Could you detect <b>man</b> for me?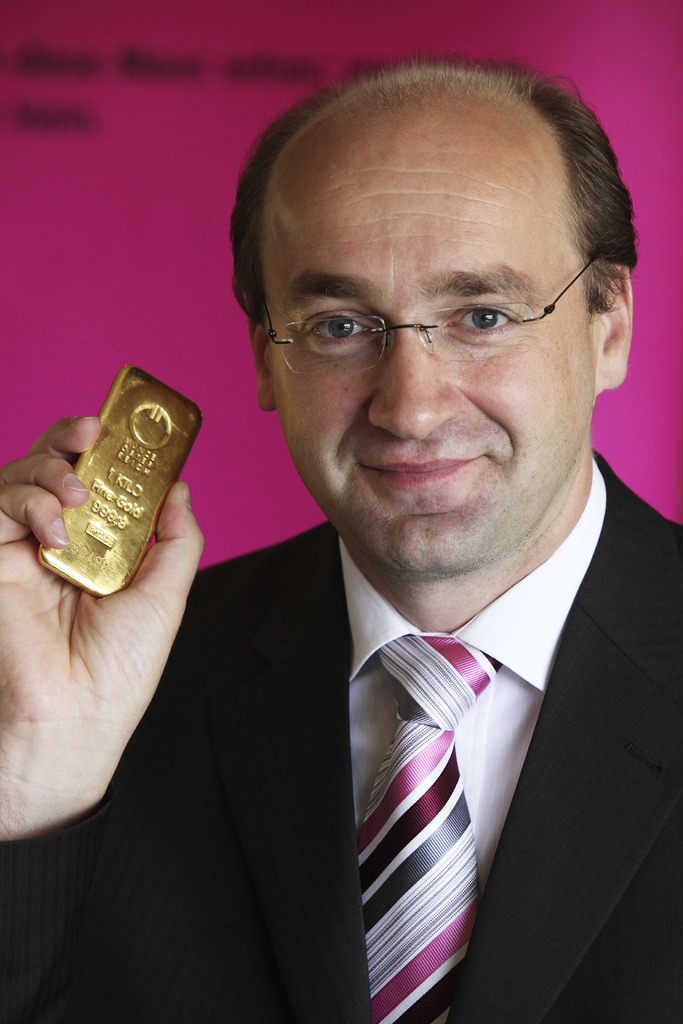
Detection result: [97,74,682,1018].
